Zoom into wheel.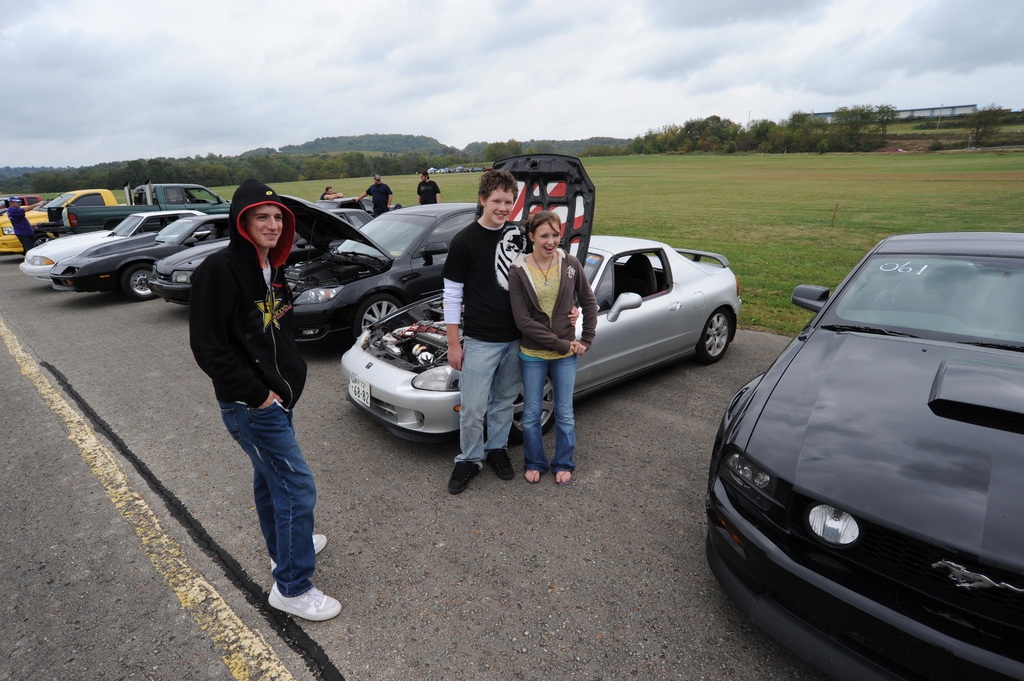
Zoom target: x1=506, y1=372, x2=564, y2=445.
